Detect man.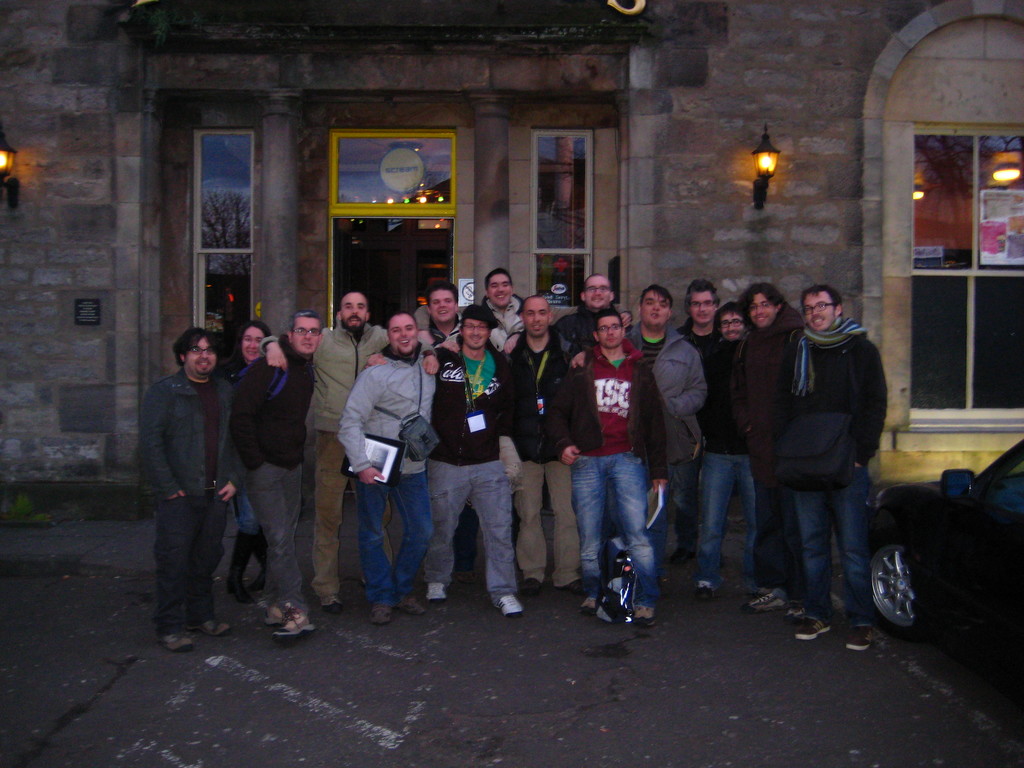
Detected at 694, 301, 756, 607.
